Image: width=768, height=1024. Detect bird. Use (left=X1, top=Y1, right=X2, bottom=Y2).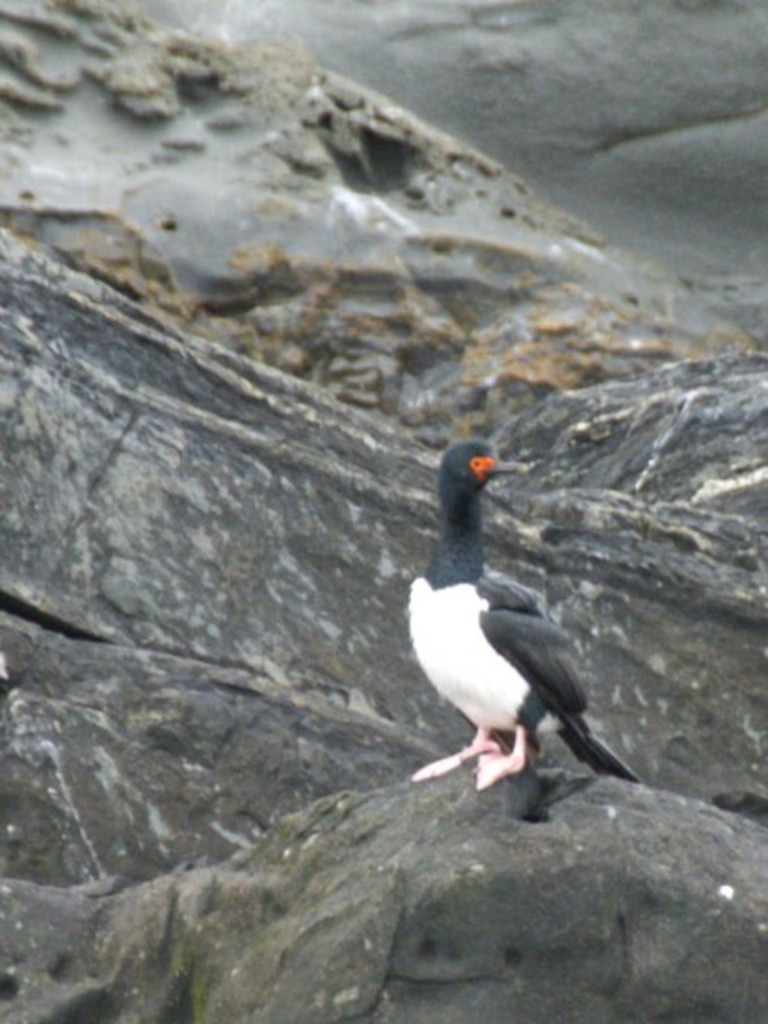
(left=400, top=448, right=682, bottom=821).
